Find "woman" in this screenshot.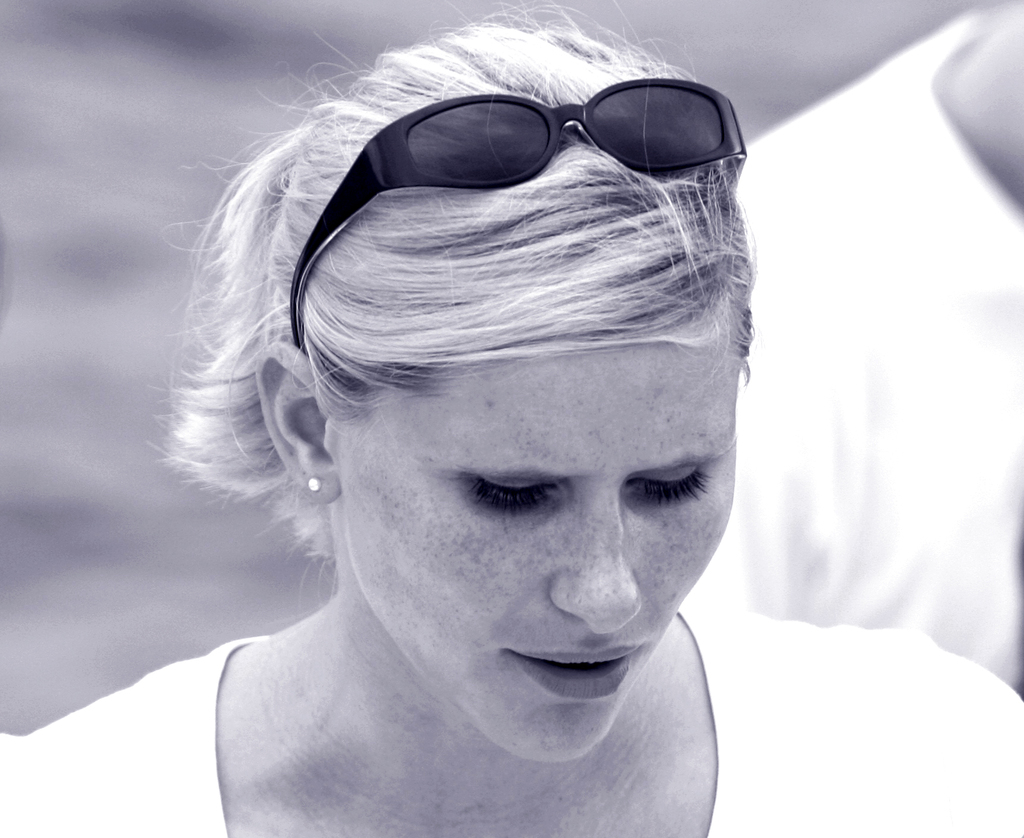
The bounding box for "woman" is 0:8:1023:837.
